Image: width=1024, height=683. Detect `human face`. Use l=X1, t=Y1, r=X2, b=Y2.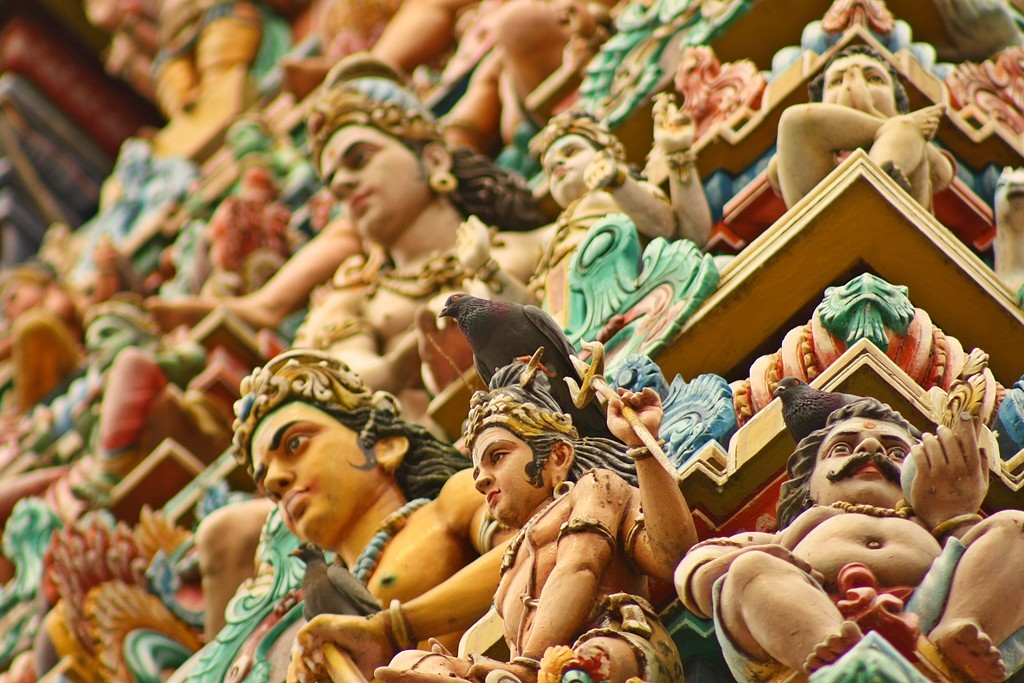
l=539, t=128, r=598, b=188.
